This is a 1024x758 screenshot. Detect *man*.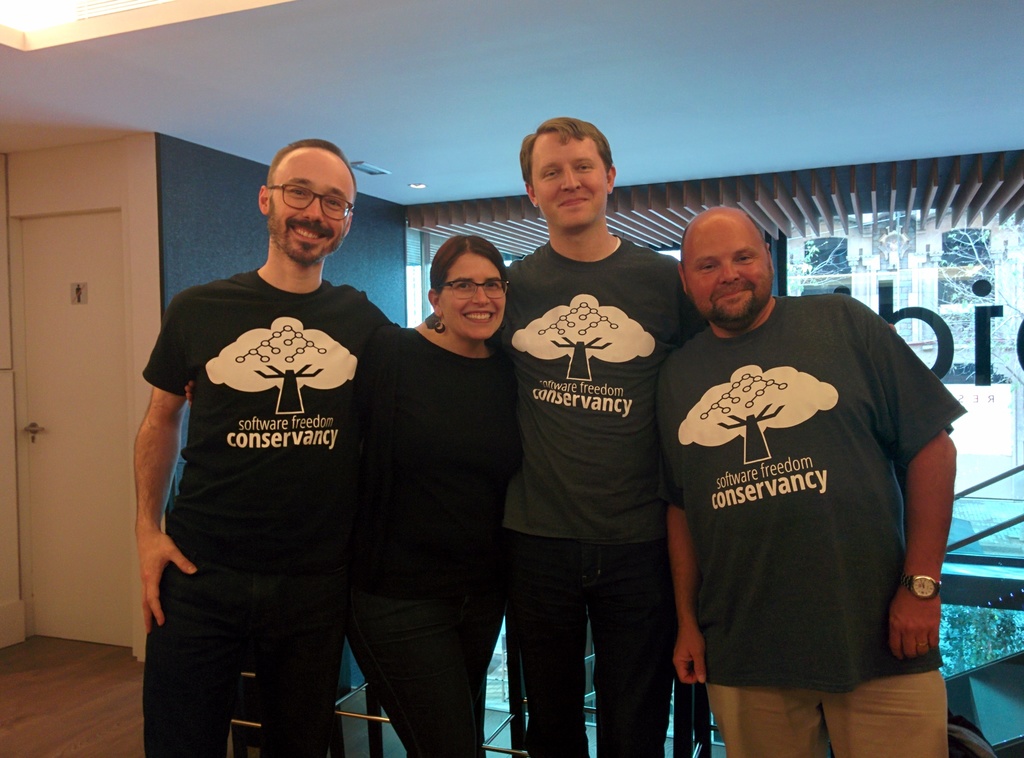
locate(655, 207, 968, 757).
